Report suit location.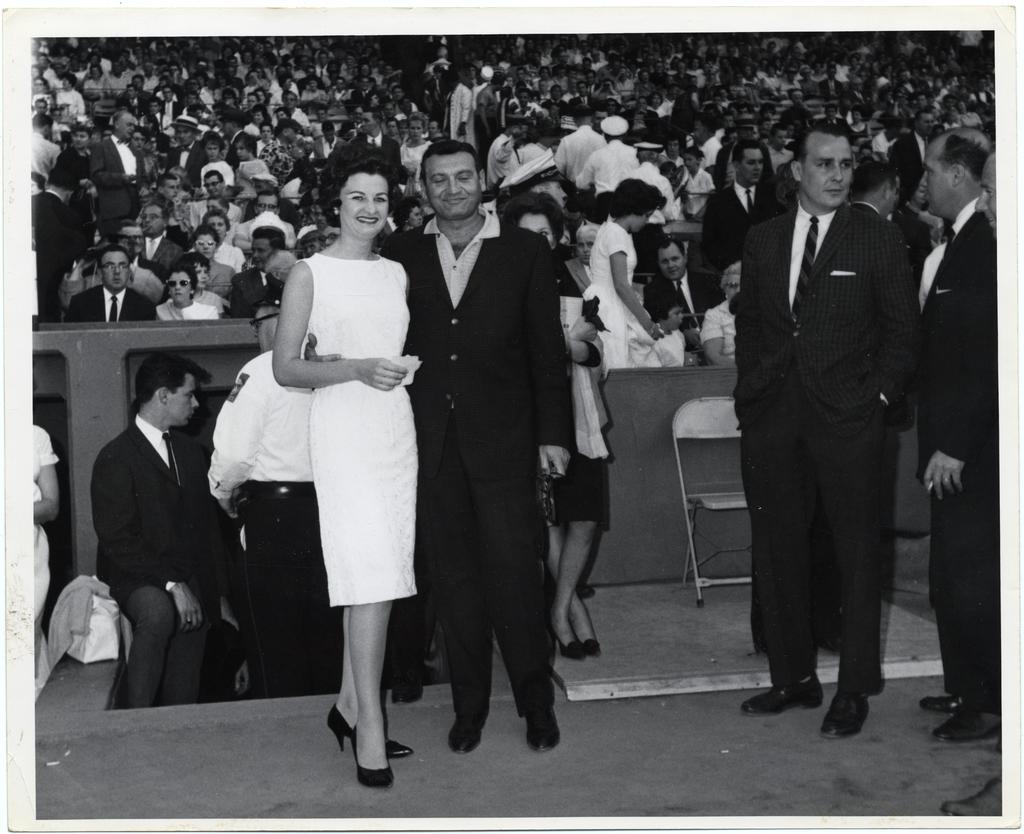
Report: x1=648, y1=266, x2=723, y2=341.
